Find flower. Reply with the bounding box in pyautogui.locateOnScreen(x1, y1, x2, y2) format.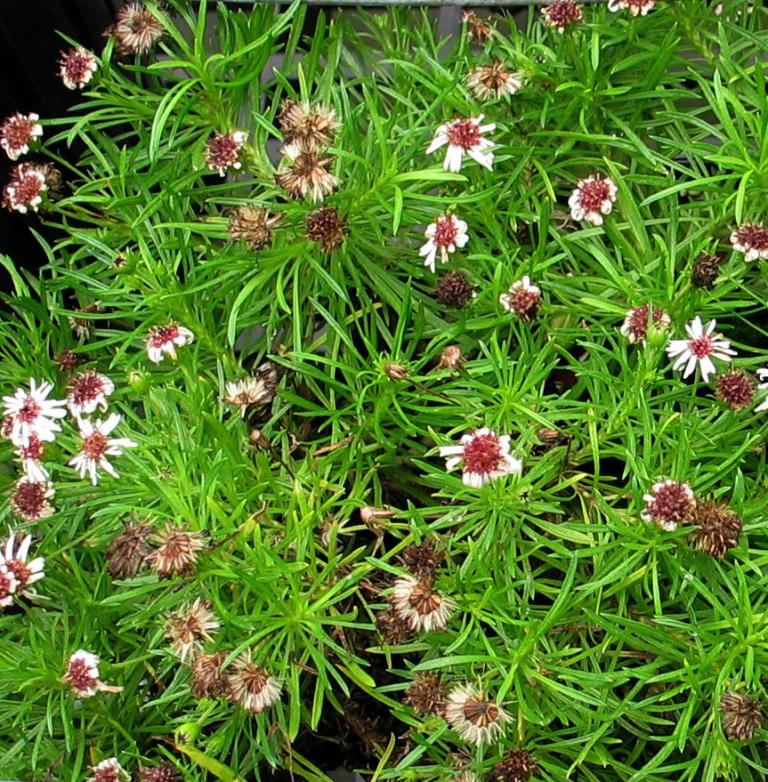
pyautogui.locateOnScreen(53, 348, 82, 368).
